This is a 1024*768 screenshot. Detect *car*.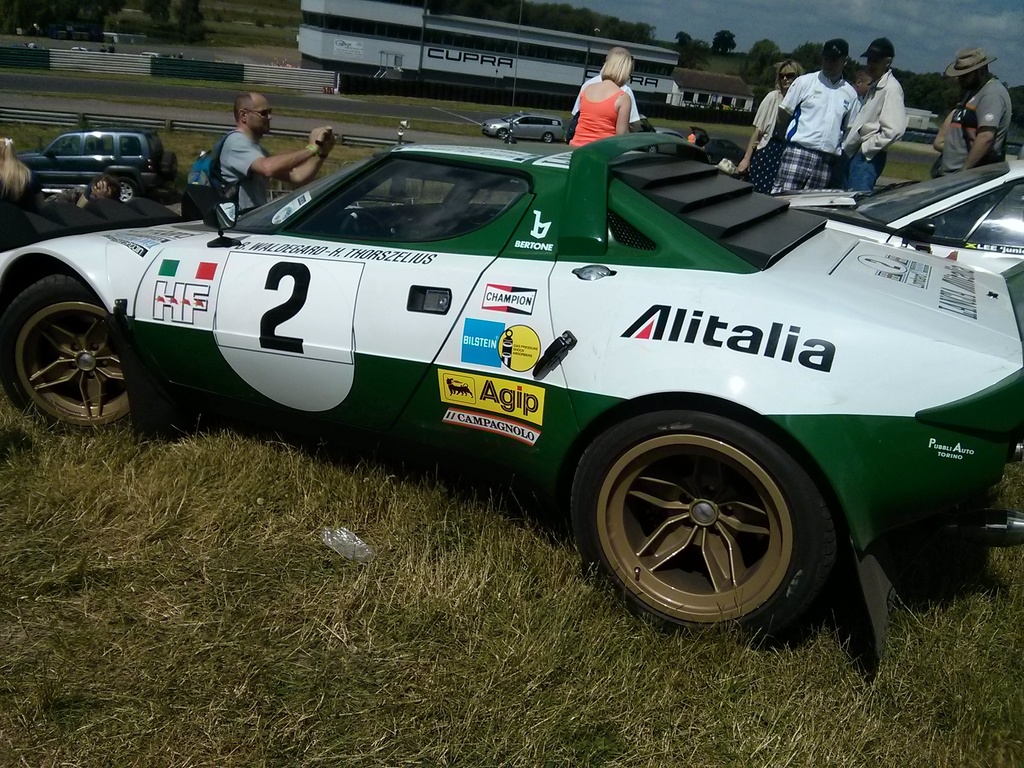
locate(483, 114, 568, 146).
